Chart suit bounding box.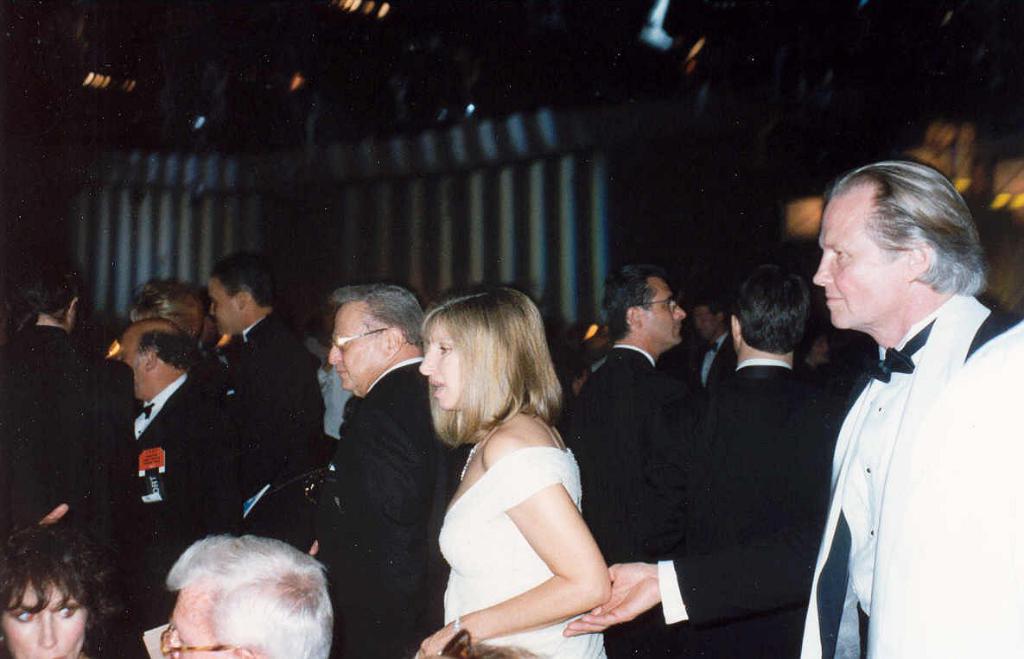
Charted: [x1=219, y1=297, x2=325, y2=553].
